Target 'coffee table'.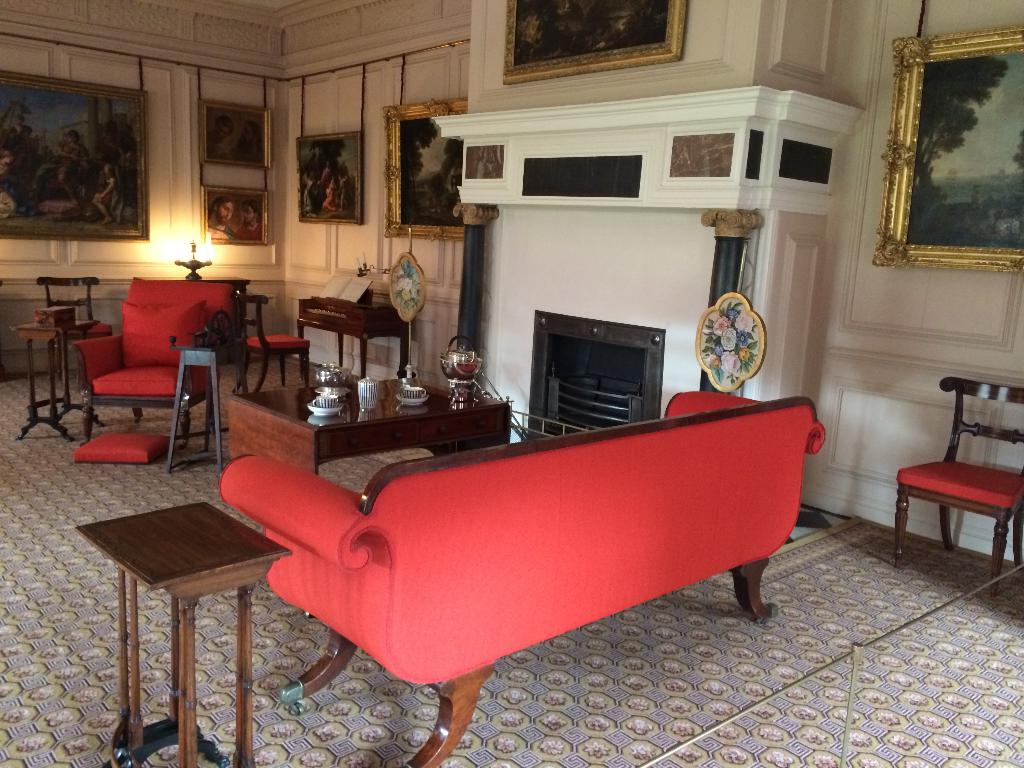
Target region: 228:377:513:480.
